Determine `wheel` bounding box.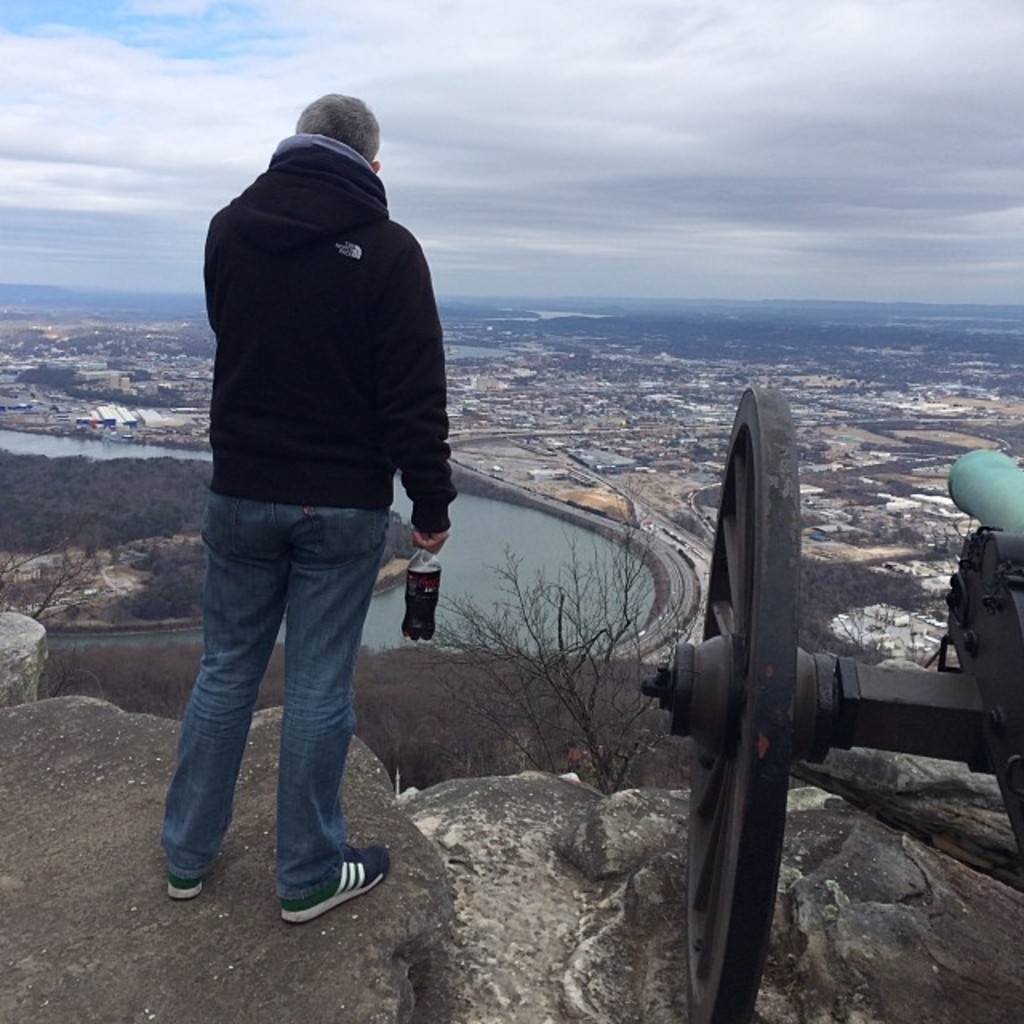
Determined: crop(651, 390, 926, 995).
